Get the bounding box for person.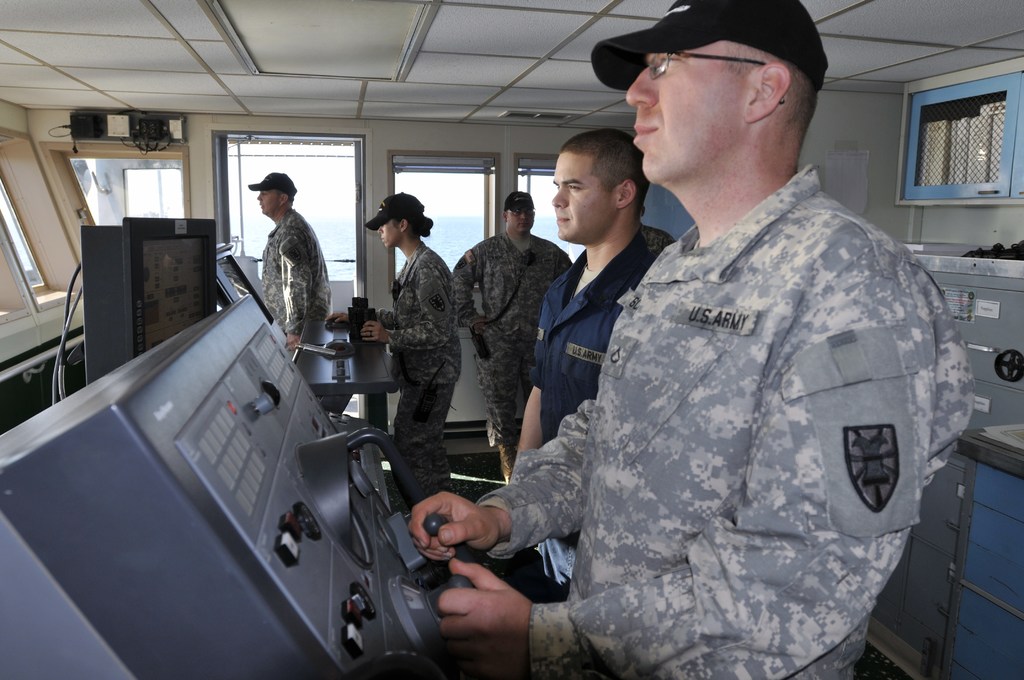
{"left": 639, "top": 203, "right": 676, "bottom": 257}.
